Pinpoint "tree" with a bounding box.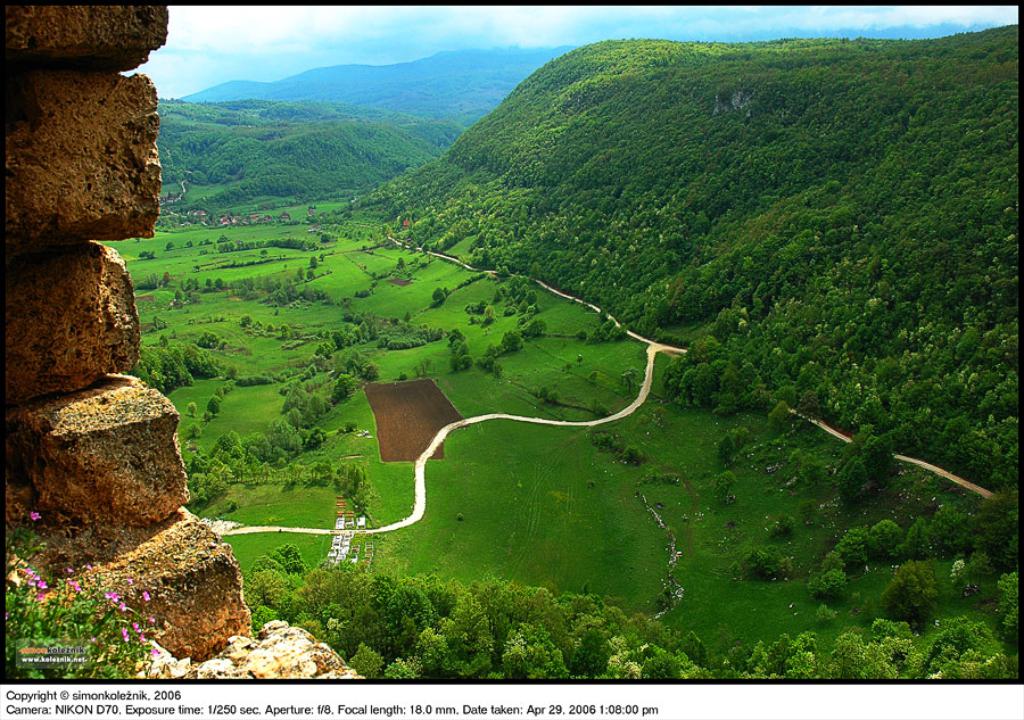
216 274 228 290.
